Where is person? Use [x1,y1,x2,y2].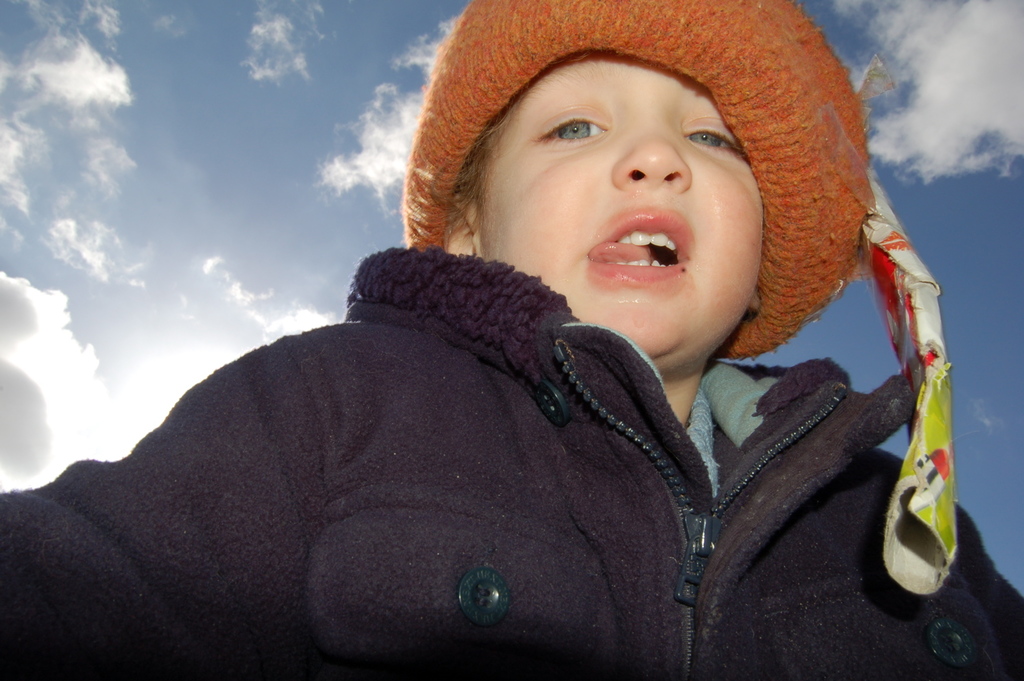
[0,3,1015,676].
